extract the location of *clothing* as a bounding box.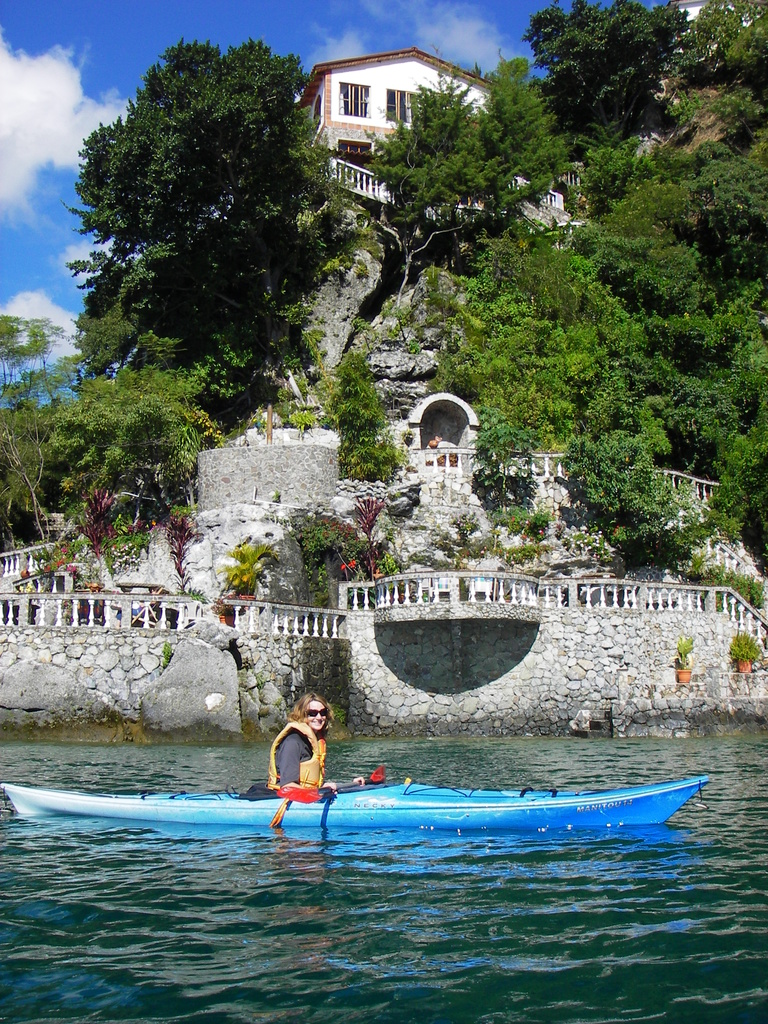
264,712,346,809.
